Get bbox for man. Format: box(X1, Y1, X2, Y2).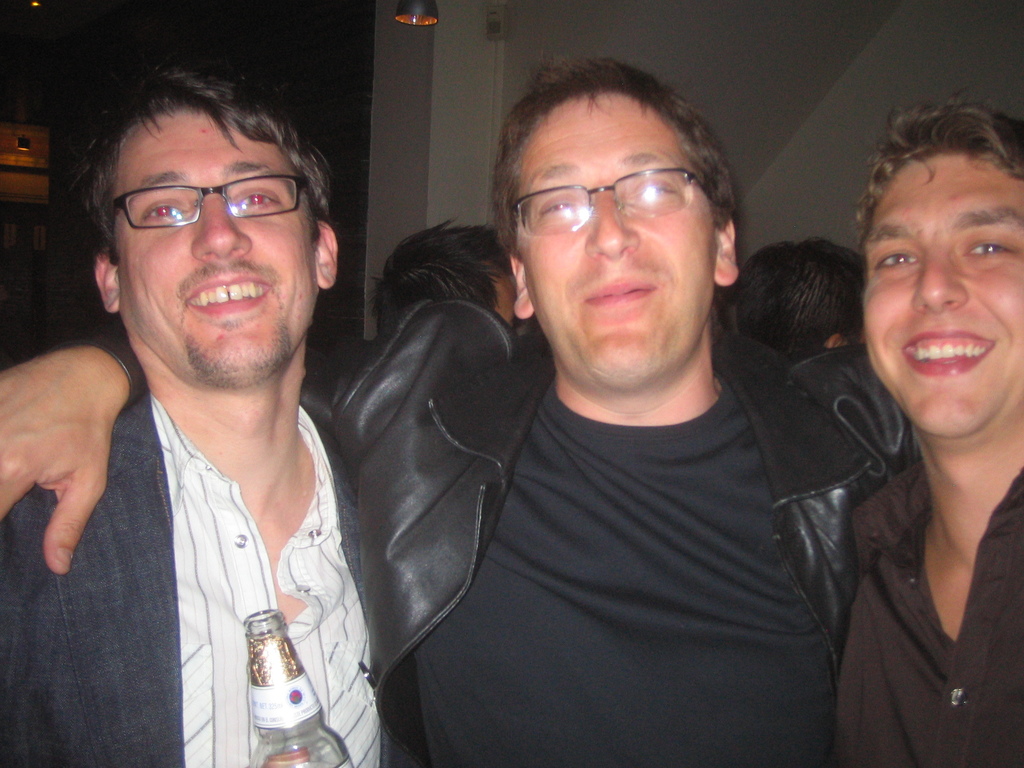
box(0, 54, 923, 767).
